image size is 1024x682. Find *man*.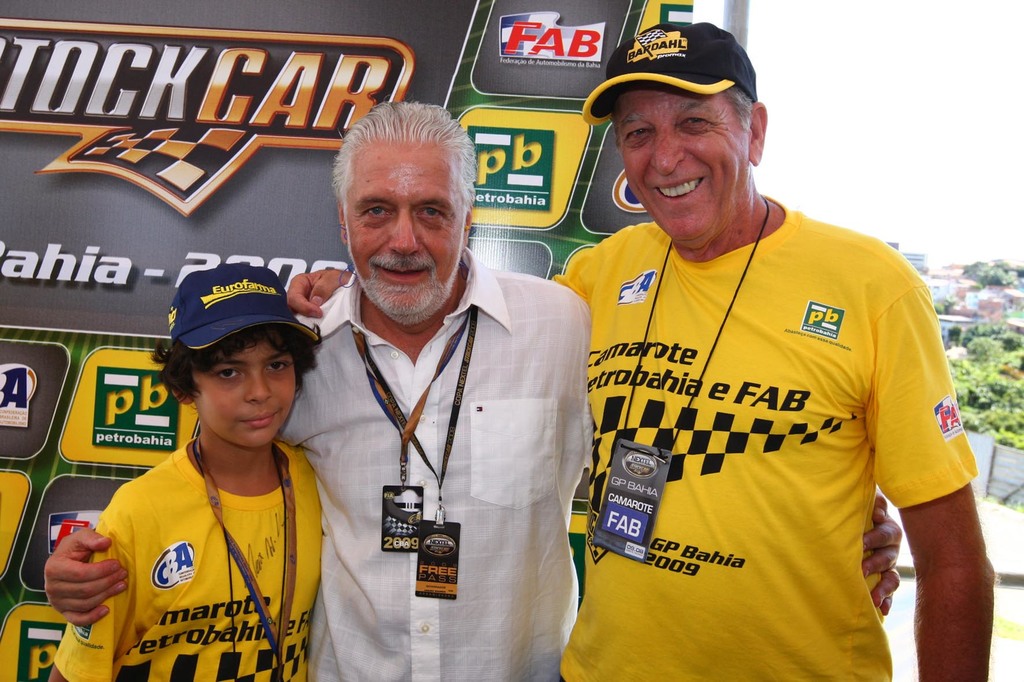
bbox=[44, 102, 904, 681].
